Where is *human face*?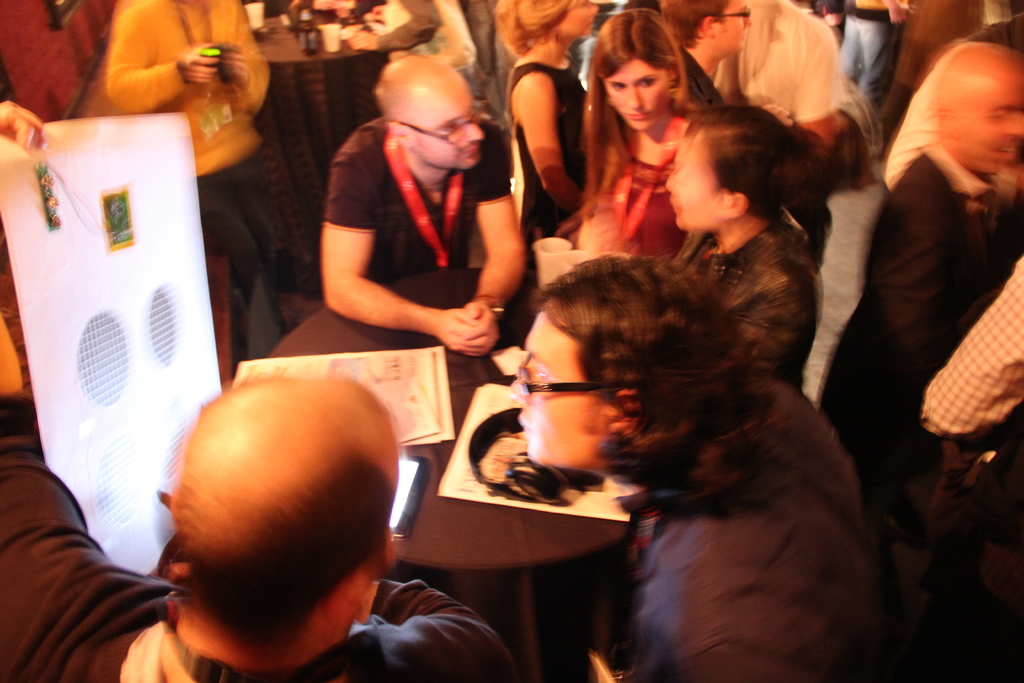
bbox=[668, 136, 719, 238].
